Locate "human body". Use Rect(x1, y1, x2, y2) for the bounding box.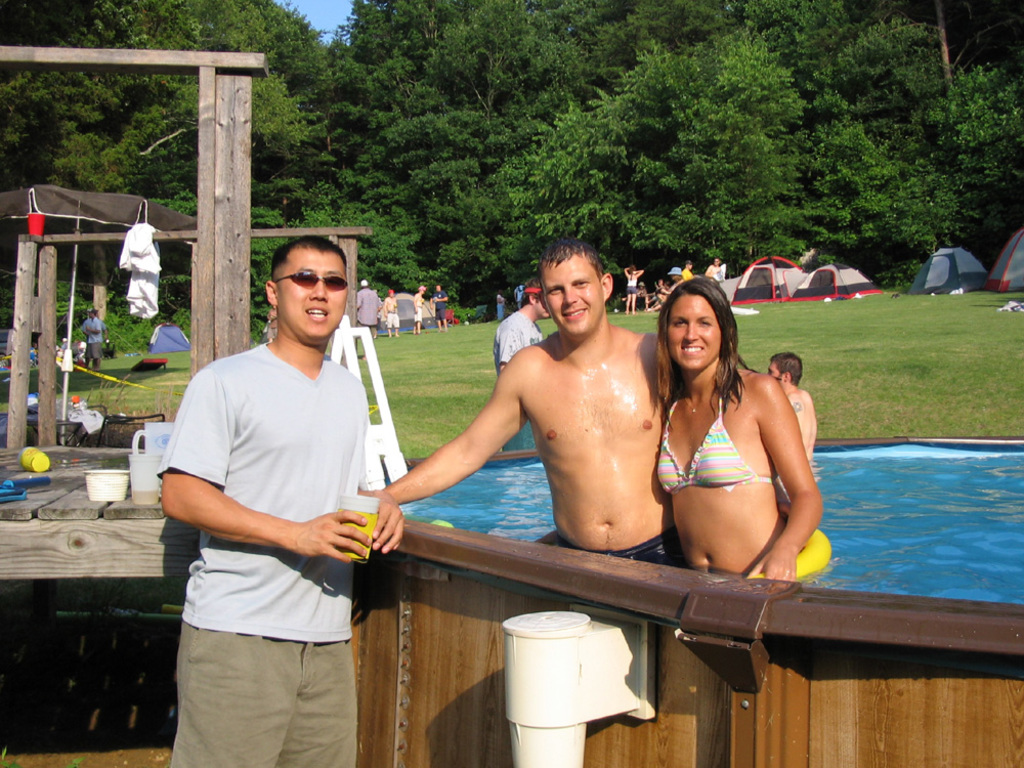
Rect(494, 273, 545, 394).
